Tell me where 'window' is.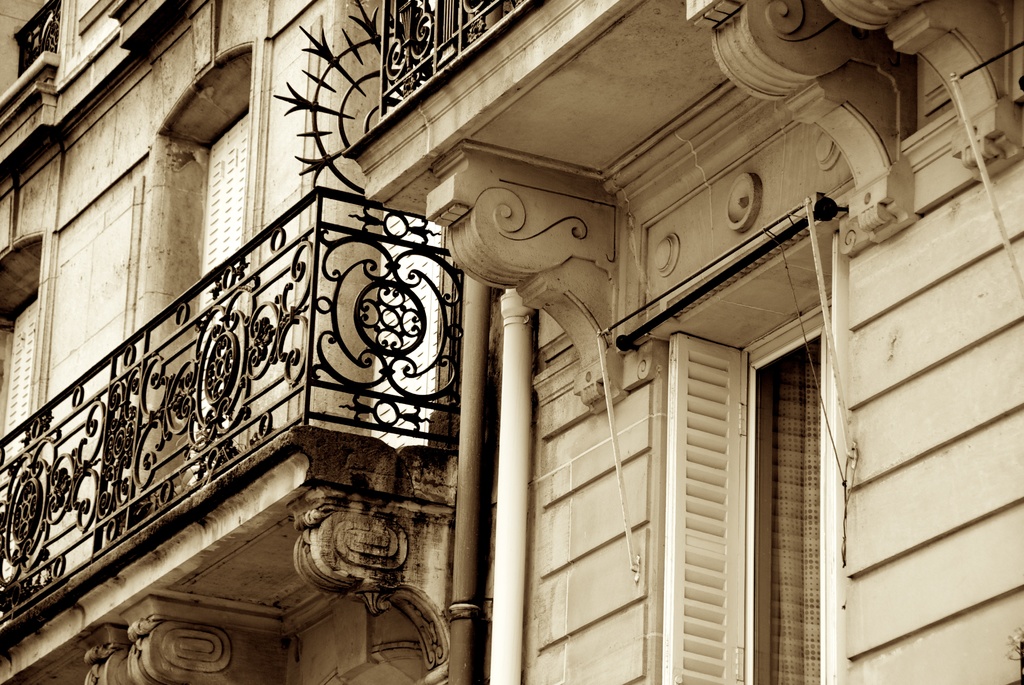
'window' is at bbox(659, 301, 834, 684).
